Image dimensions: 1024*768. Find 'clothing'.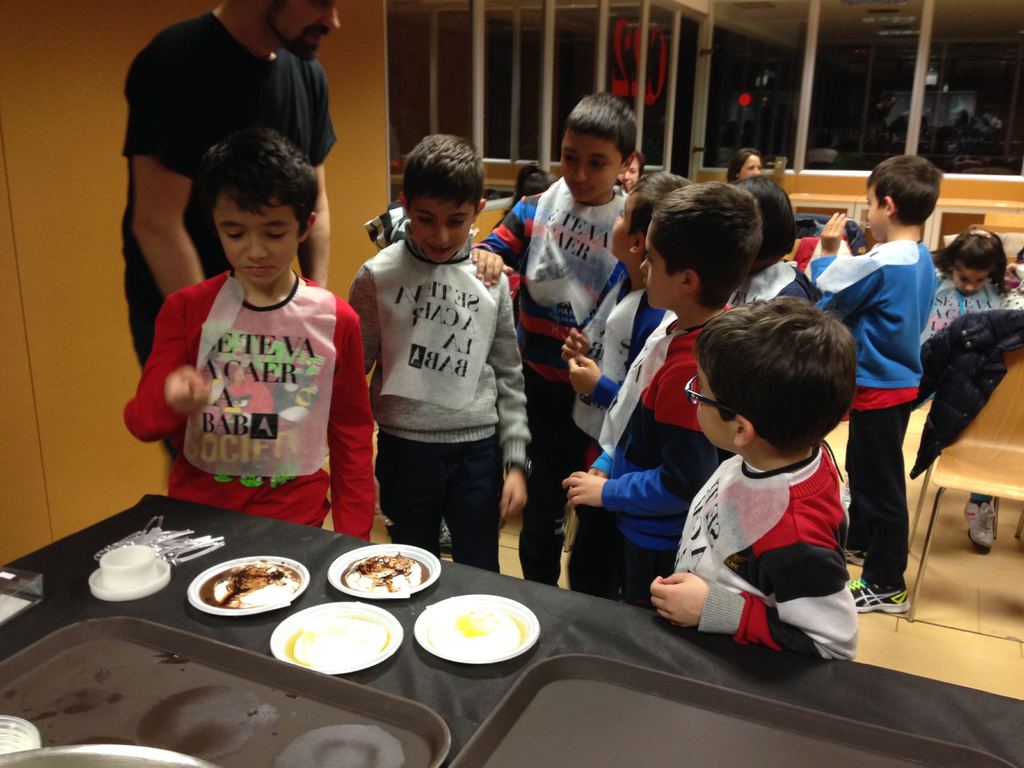
476,178,621,586.
